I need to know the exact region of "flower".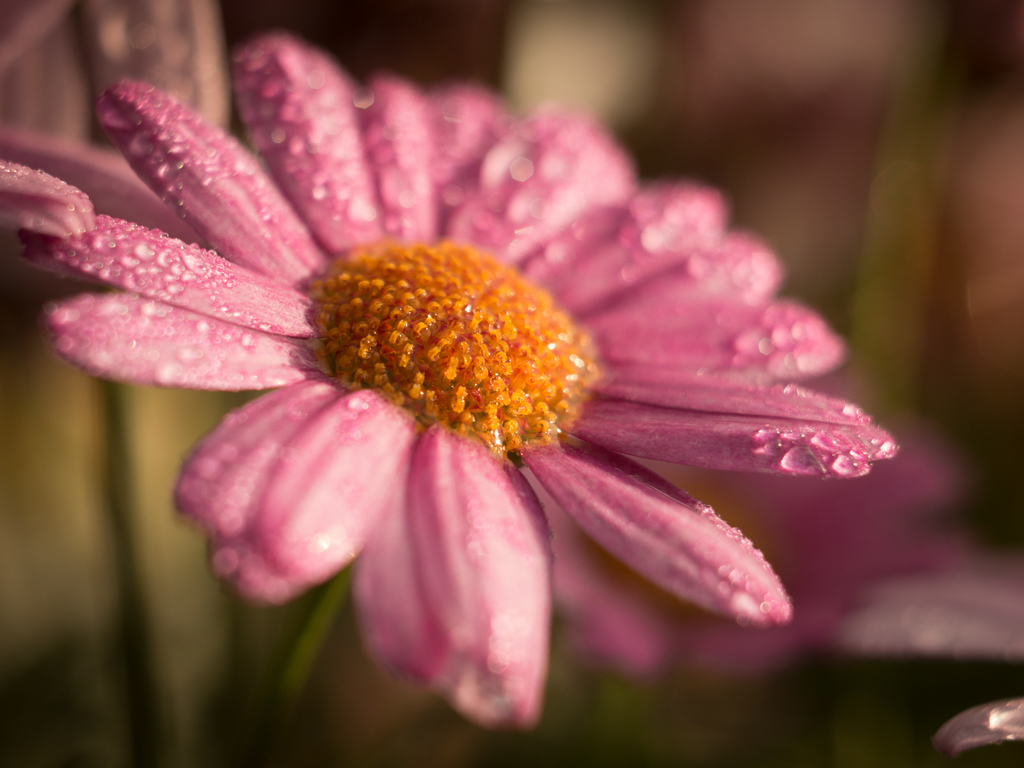
Region: l=0, t=29, r=895, b=728.
